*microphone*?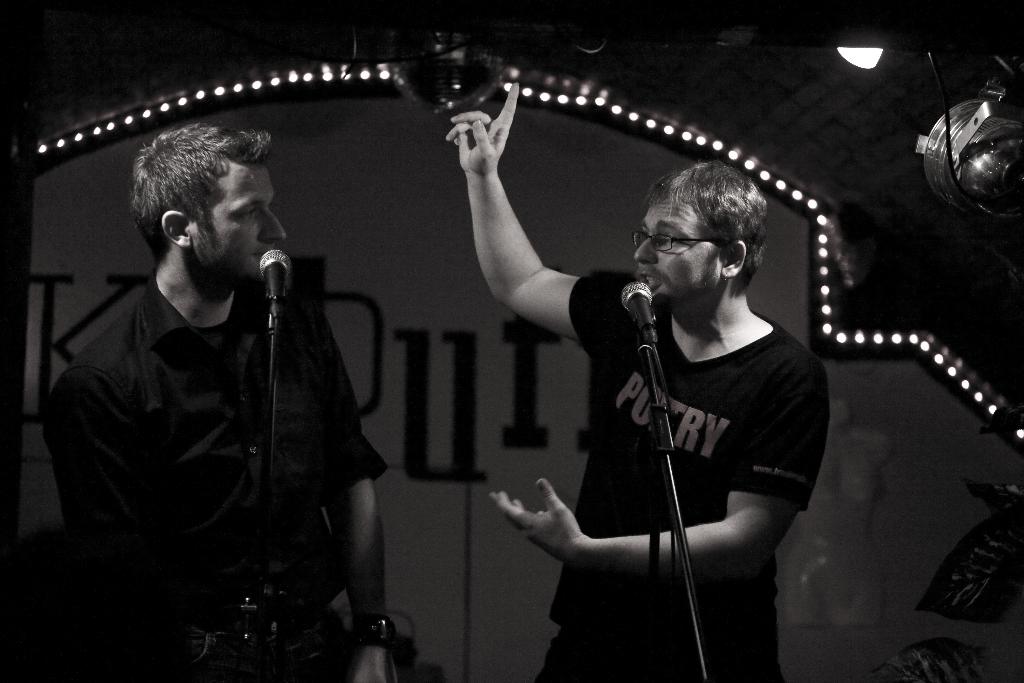
[x1=618, y1=279, x2=662, y2=426]
